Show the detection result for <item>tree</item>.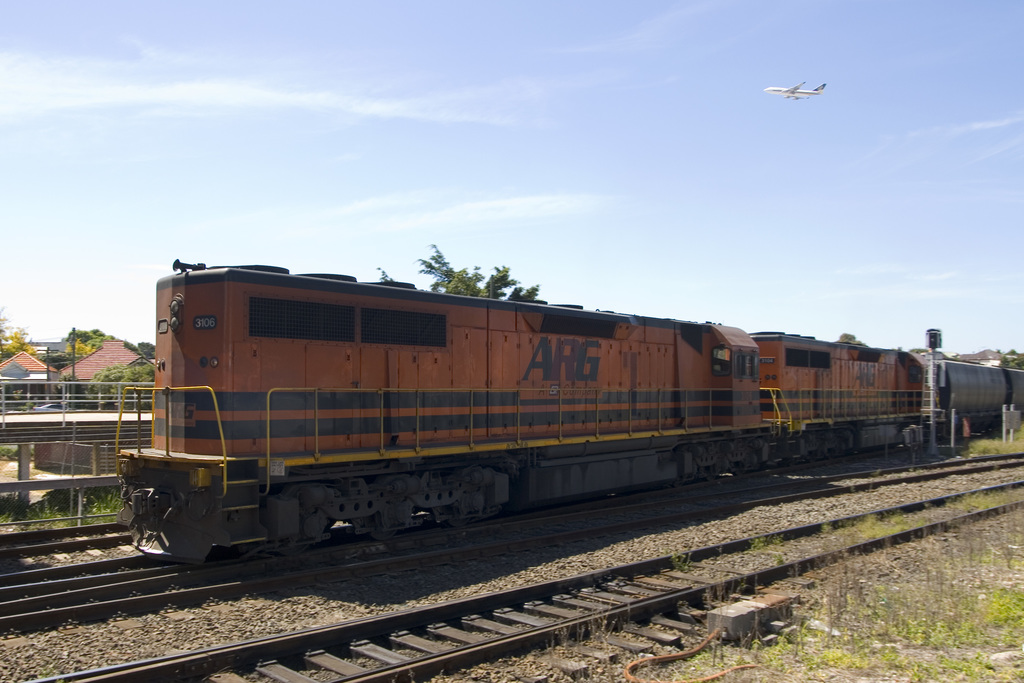
box(0, 306, 33, 377).
